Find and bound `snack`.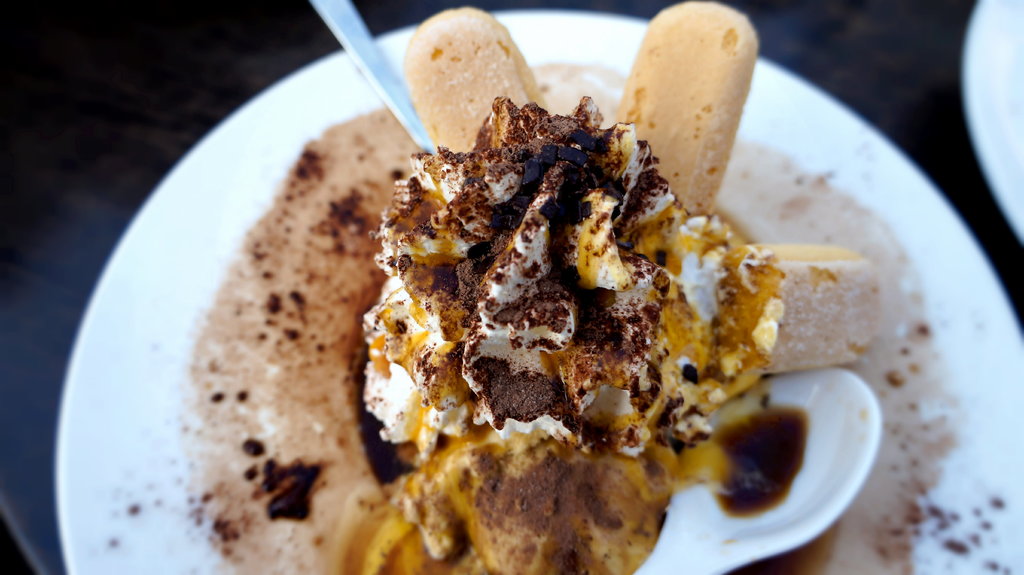
Bound: region(249, 42, 892, 560).
